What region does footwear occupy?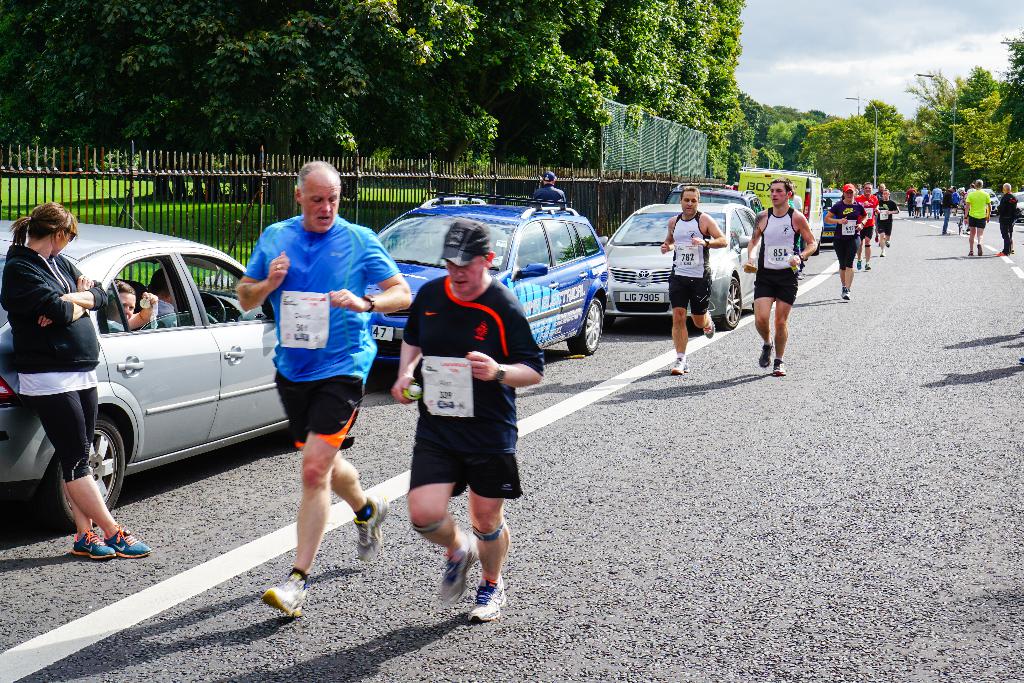
detection(442, 530, 480, 604).
